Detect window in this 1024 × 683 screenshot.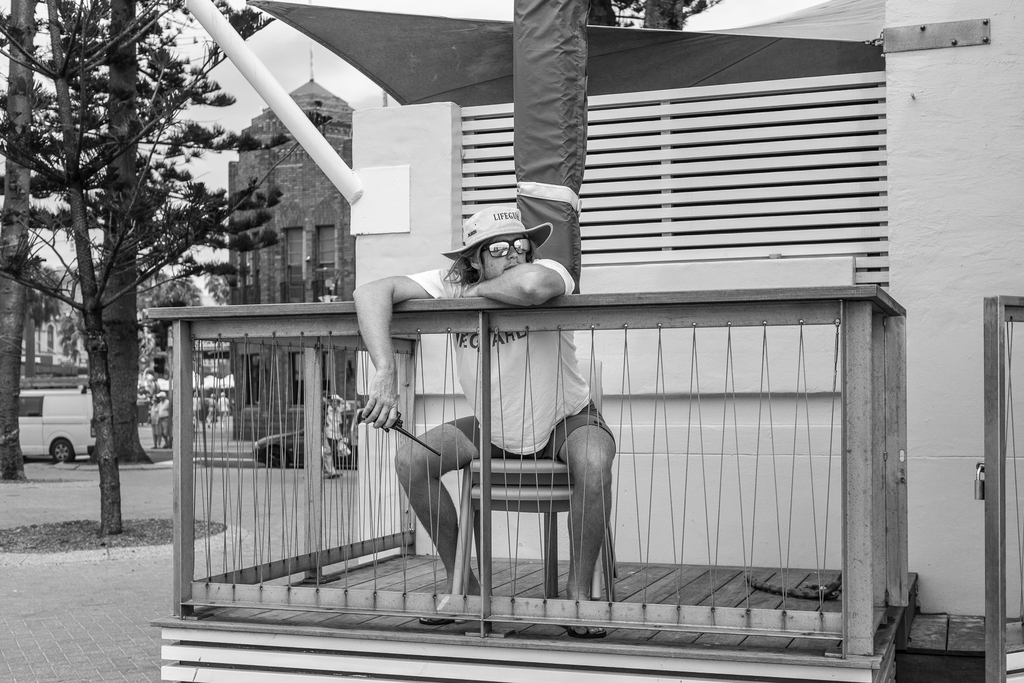
Detection: bbox=(282, 228, 303, 290).
